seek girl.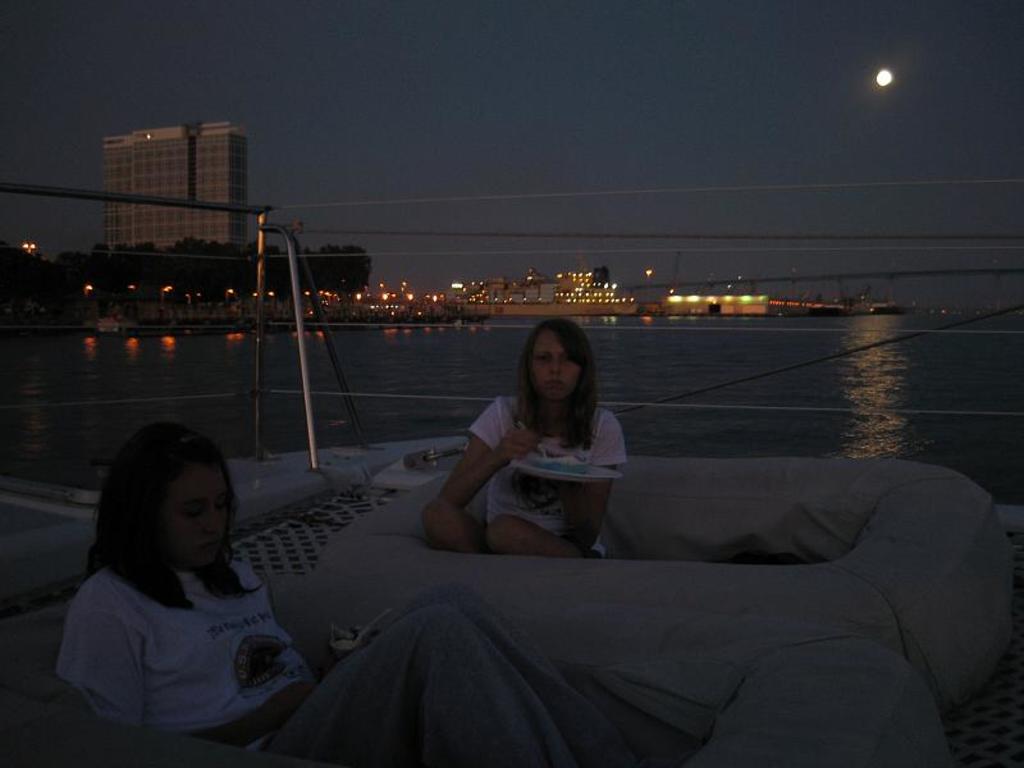
detection(419, 316, 630, 558).
